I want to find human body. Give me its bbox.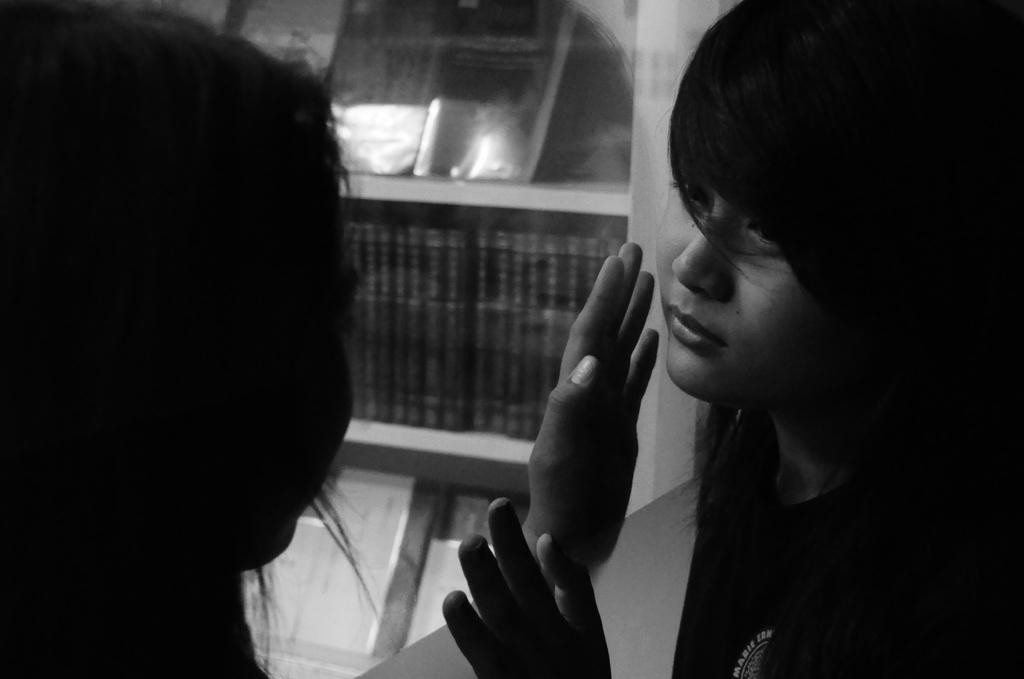
l=0, t=0, r=657, b=678.
